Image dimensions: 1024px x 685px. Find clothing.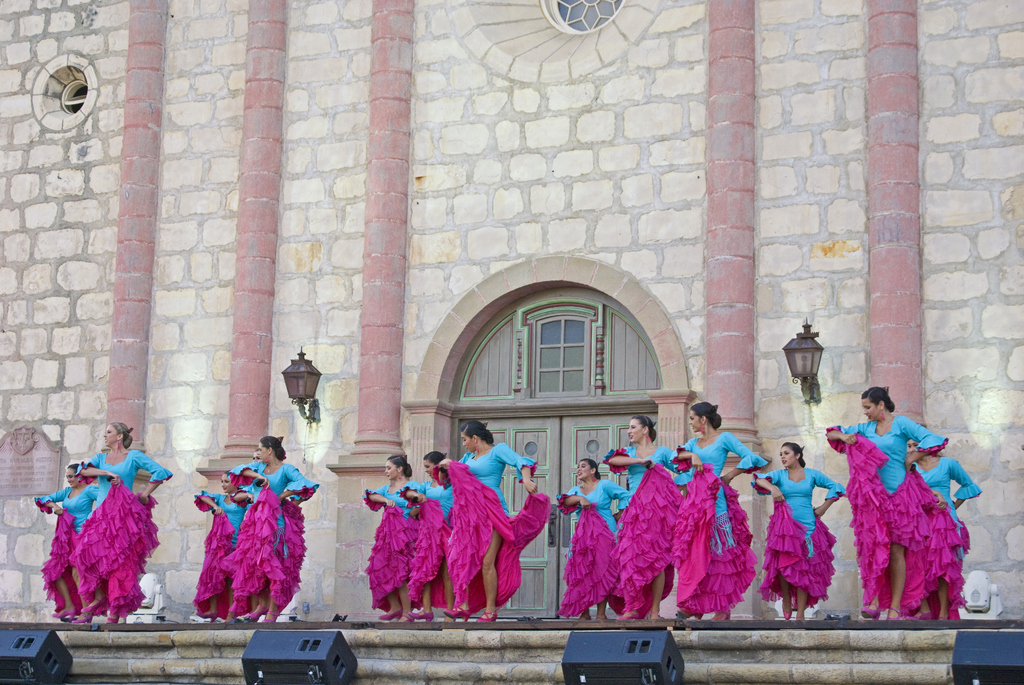
box(600, 444, 684, 619).
